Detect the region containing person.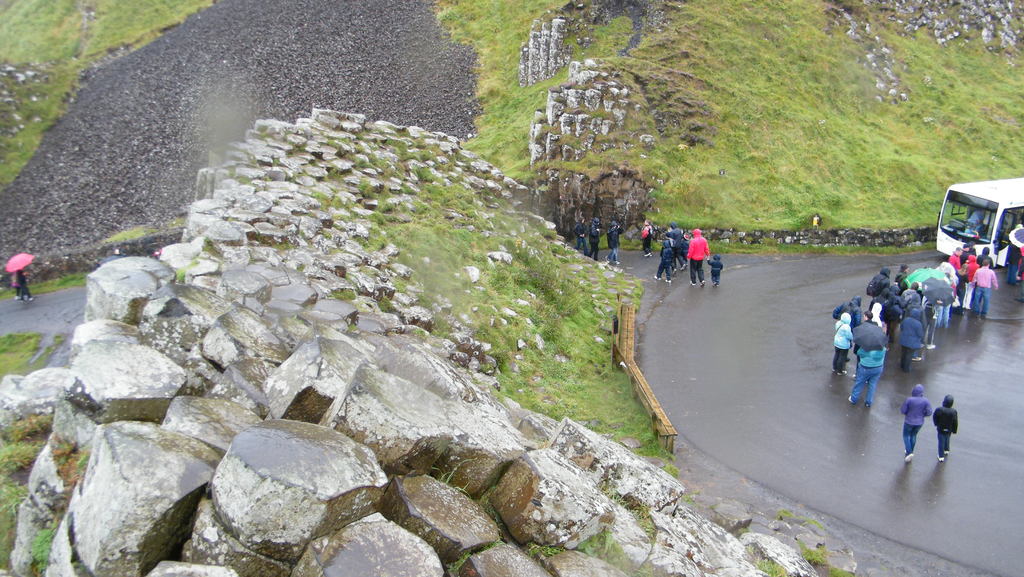
locate(934, 399, 966, 464).
